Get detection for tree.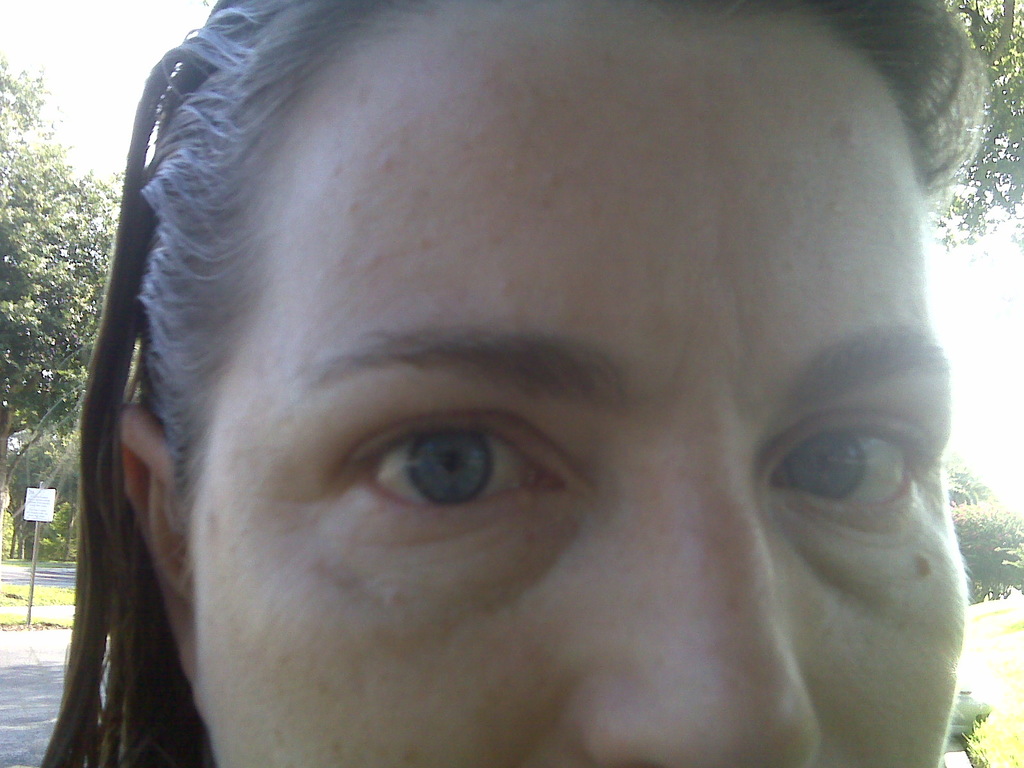
Detection: left=950, top=455, right=1023, bottom=610.
